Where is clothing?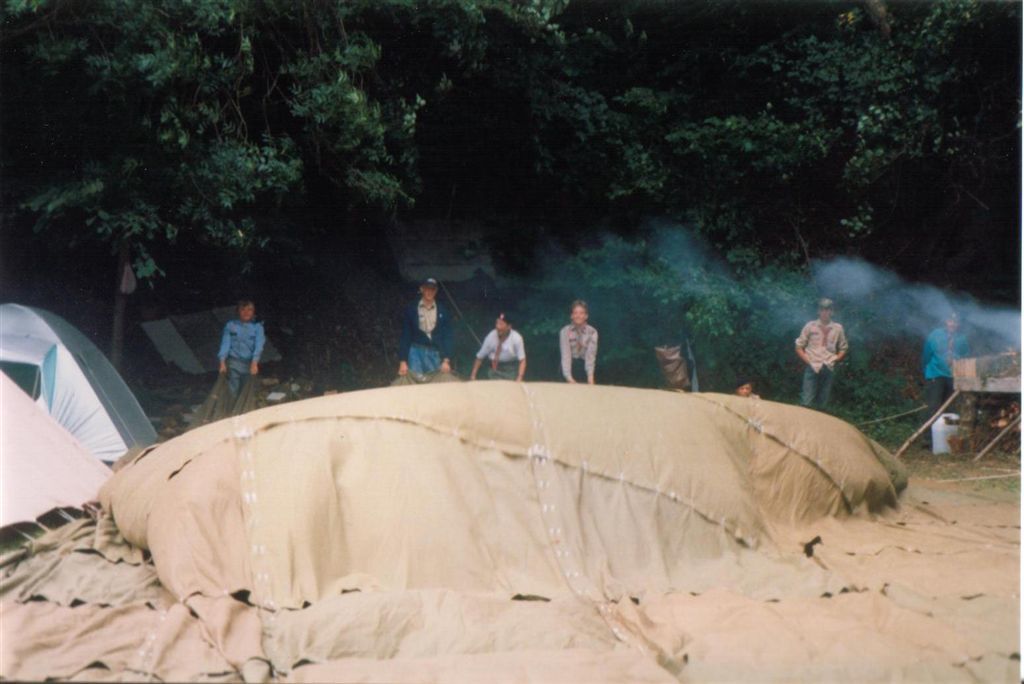
561:319:595:381.
